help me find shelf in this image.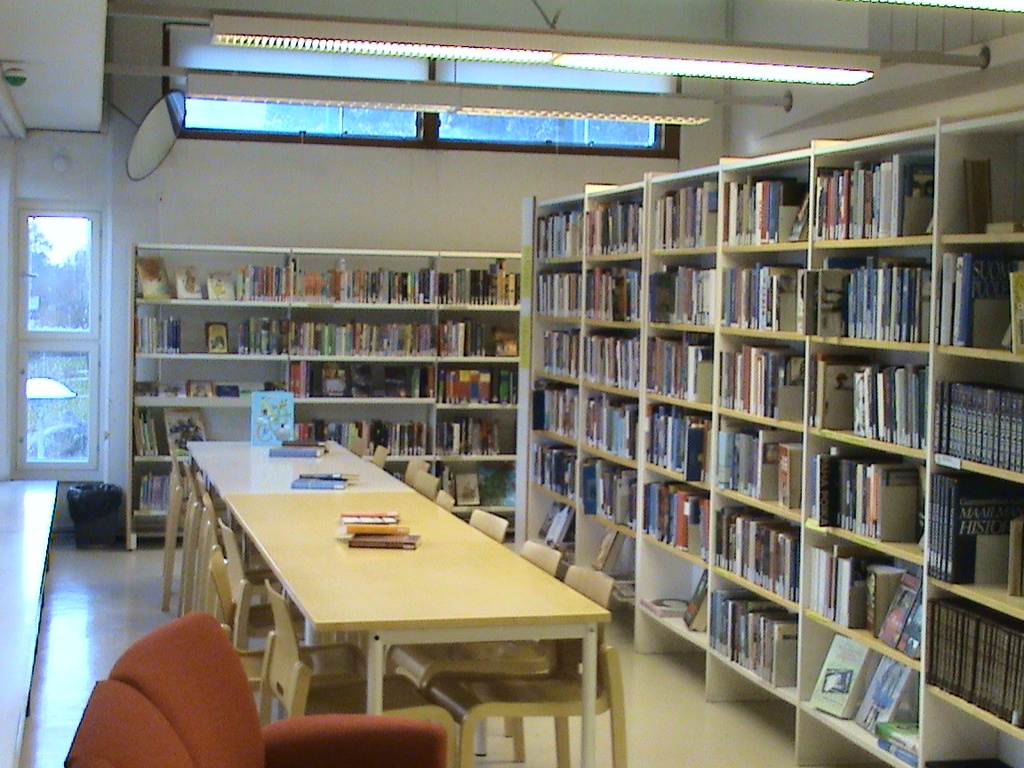
Found it: 651,161,717,256.
